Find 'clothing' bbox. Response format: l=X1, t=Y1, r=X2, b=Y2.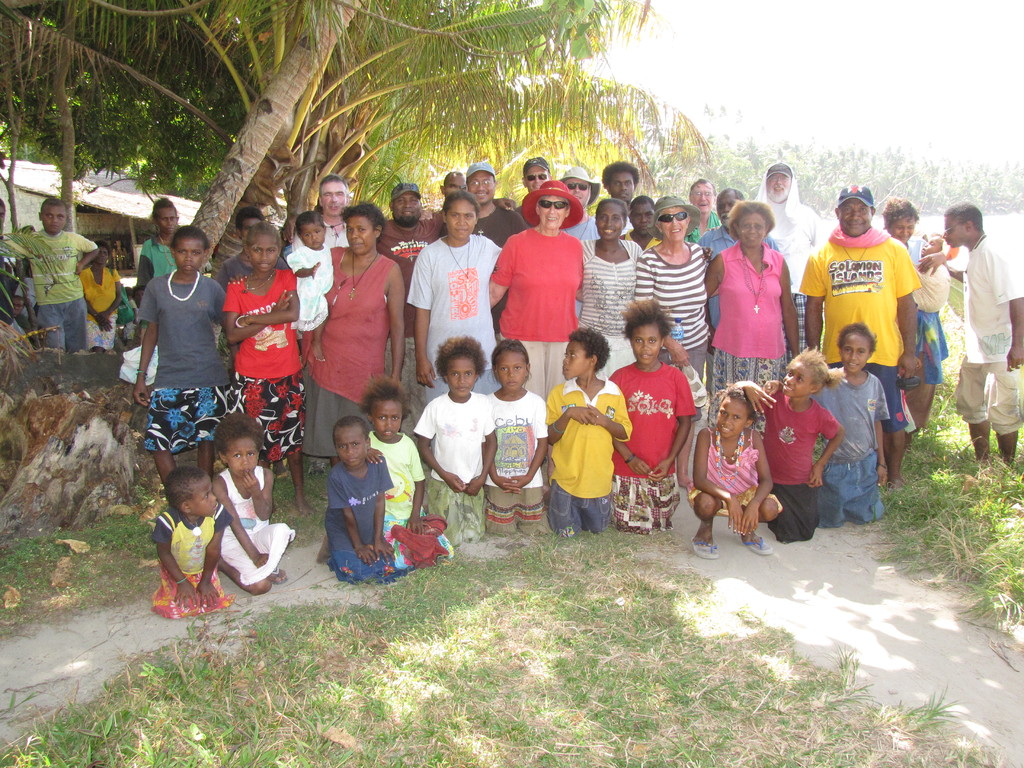
l=815, t=369, r=895, b=527.
